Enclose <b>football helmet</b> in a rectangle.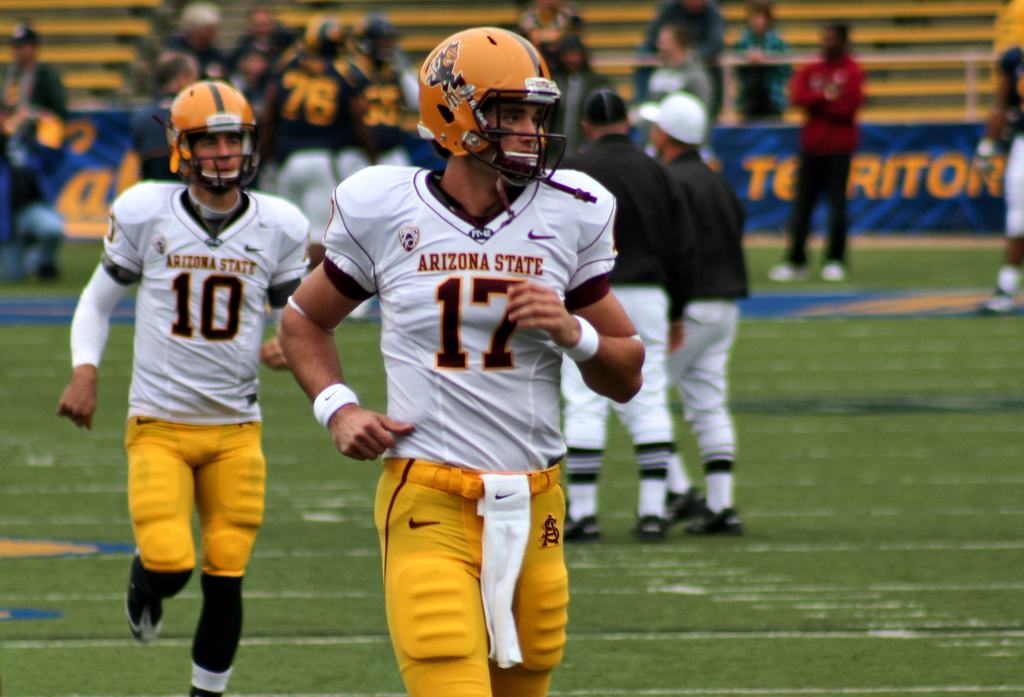
{"x1": 417, "y1": 28, "x2": 568, "y2": 189}.
